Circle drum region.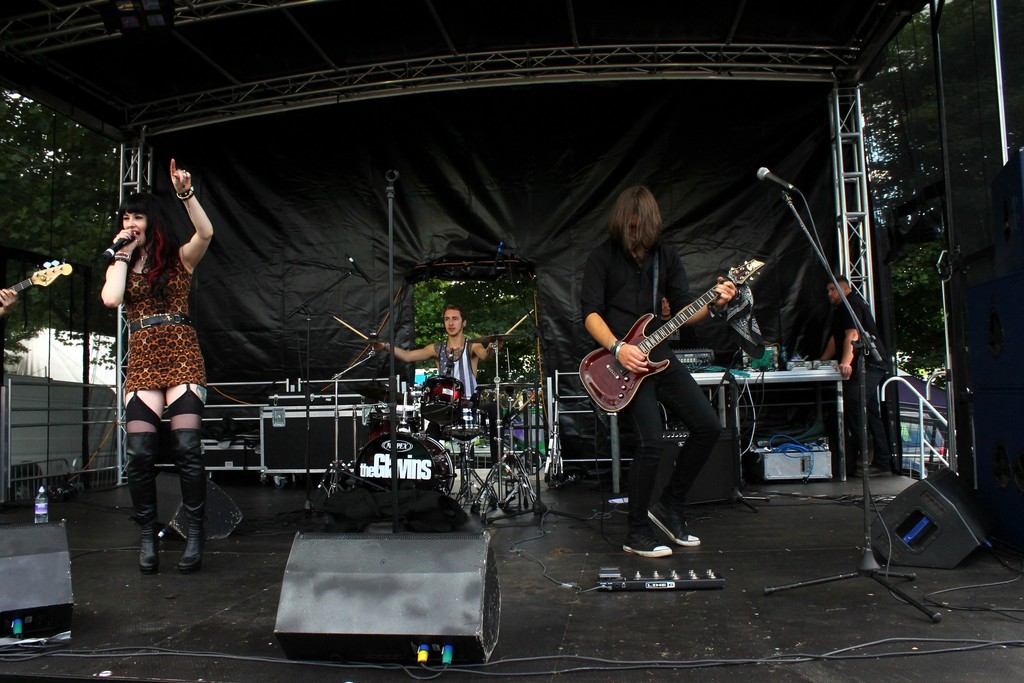
Region: 420 377 465 423.
